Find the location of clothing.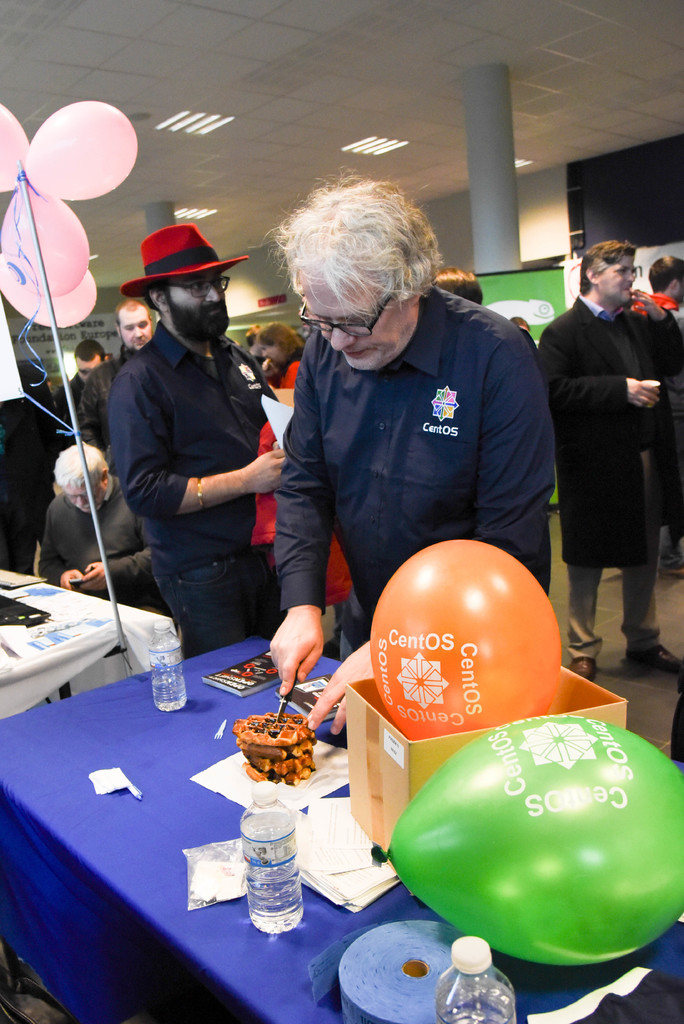
Location: [48,369,97,426].
